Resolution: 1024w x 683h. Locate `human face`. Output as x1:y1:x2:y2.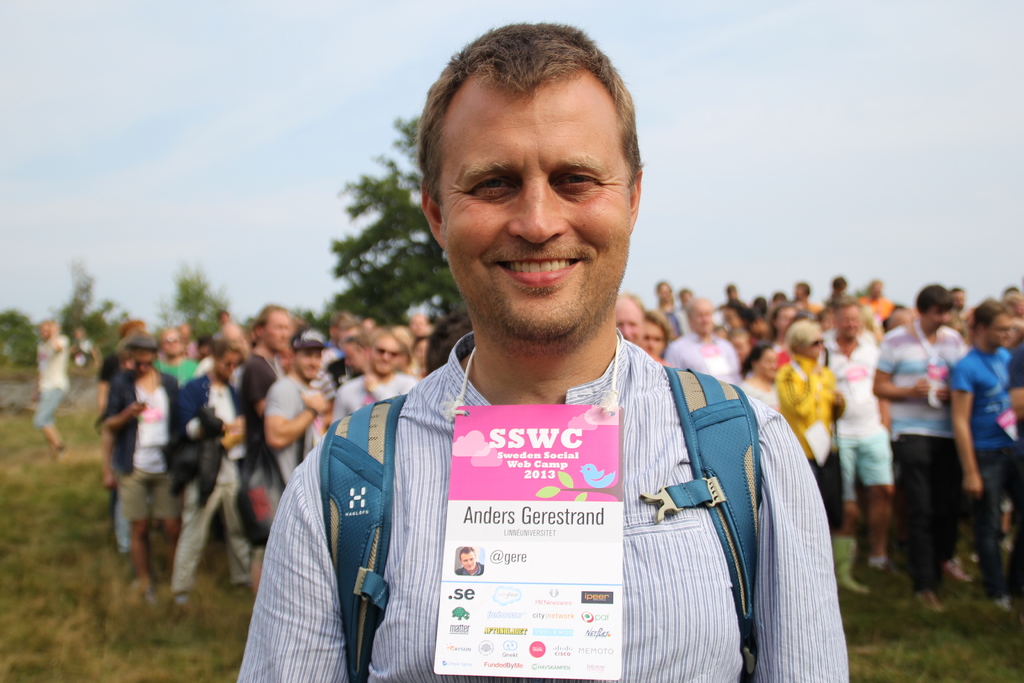
612:303:643:346.
